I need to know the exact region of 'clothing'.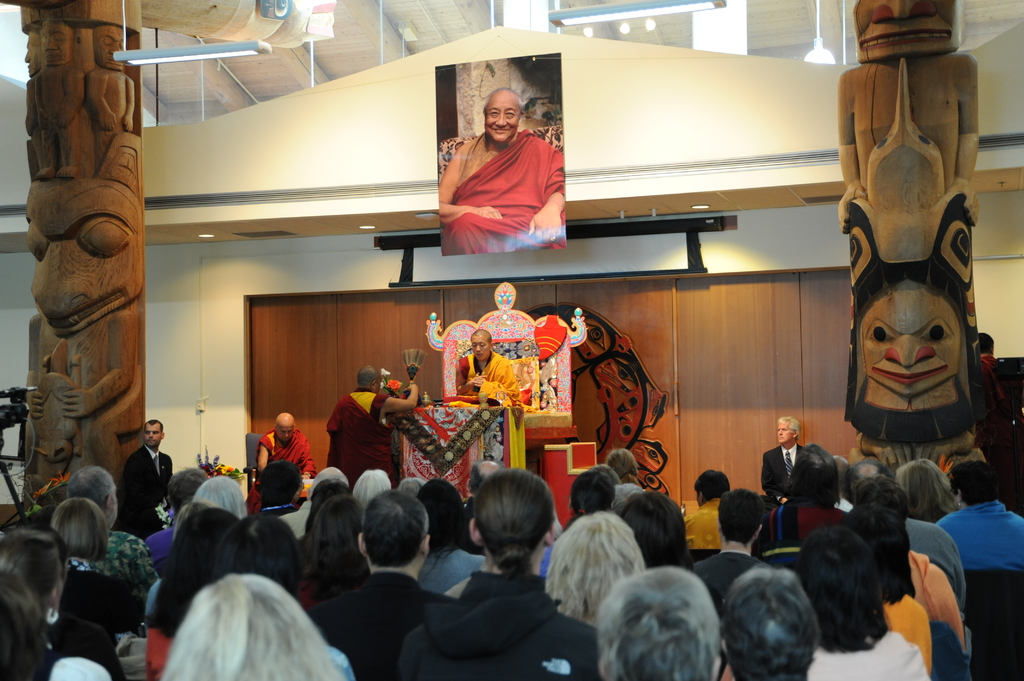
Region: region(525, 525, 572, 591).
